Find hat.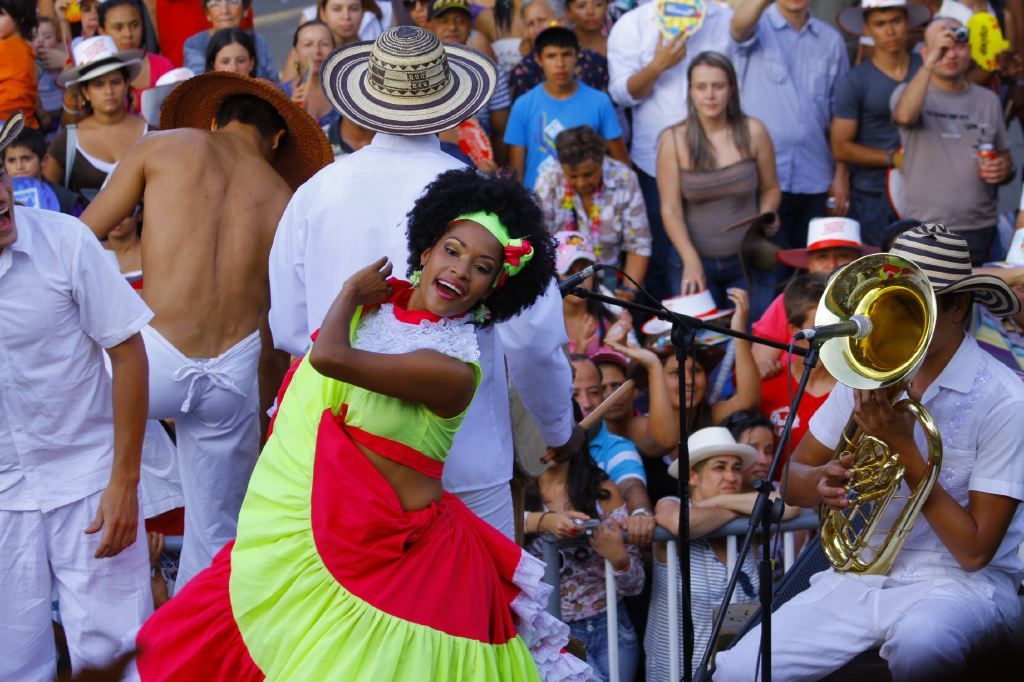
l=775, t=214, r=881, b=271.
